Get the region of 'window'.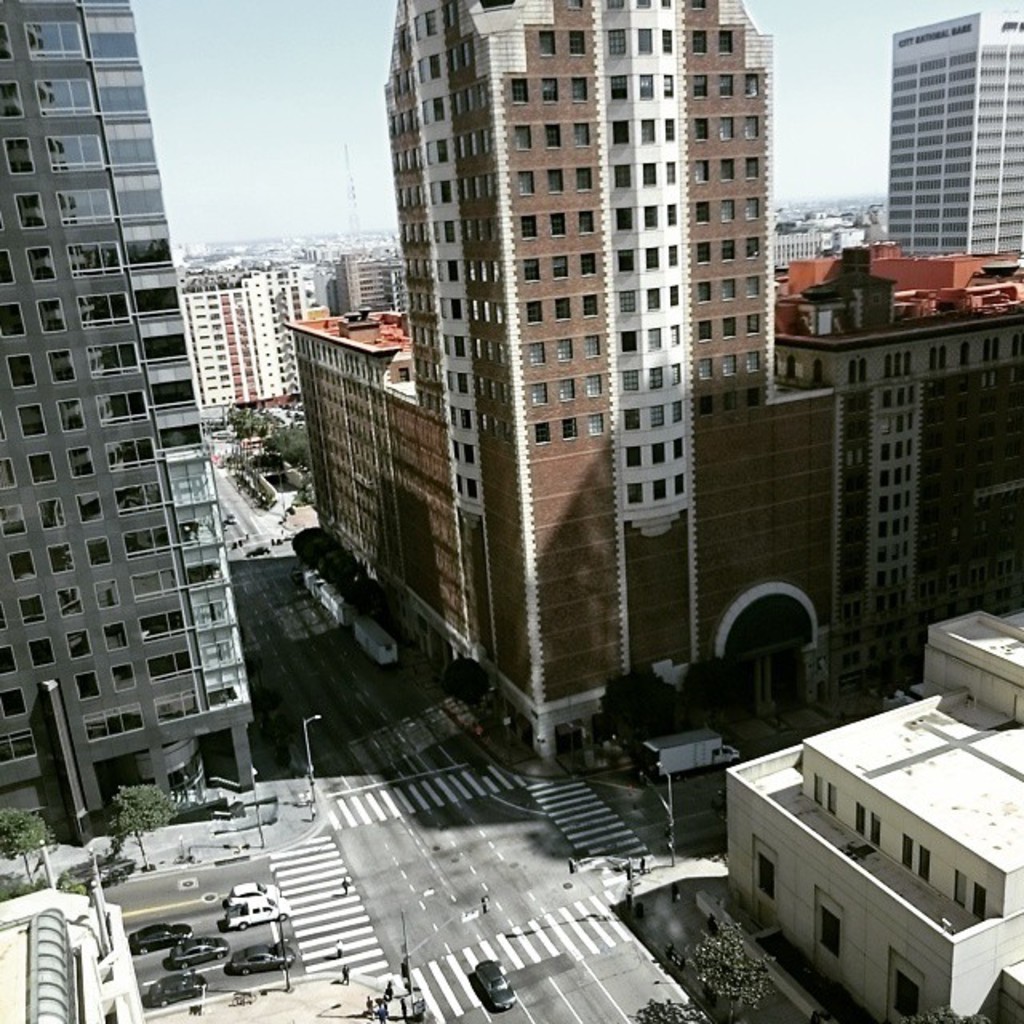
region(443, 222, 459, 243).
